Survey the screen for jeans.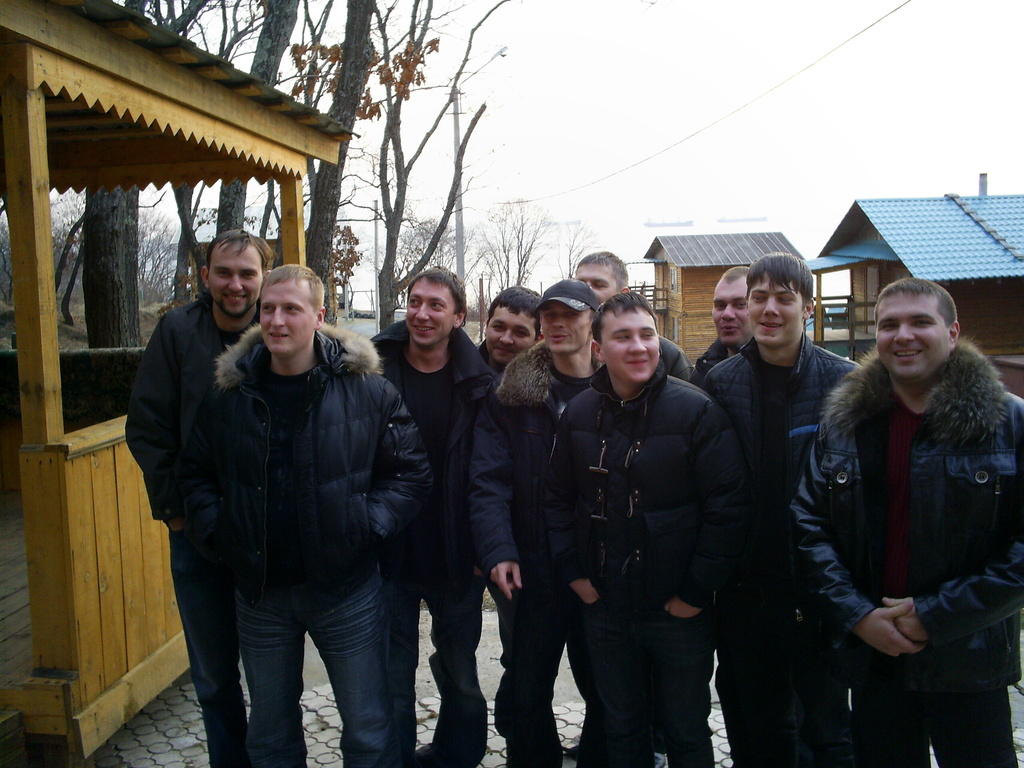
Survey found: 175:527:255:767.
